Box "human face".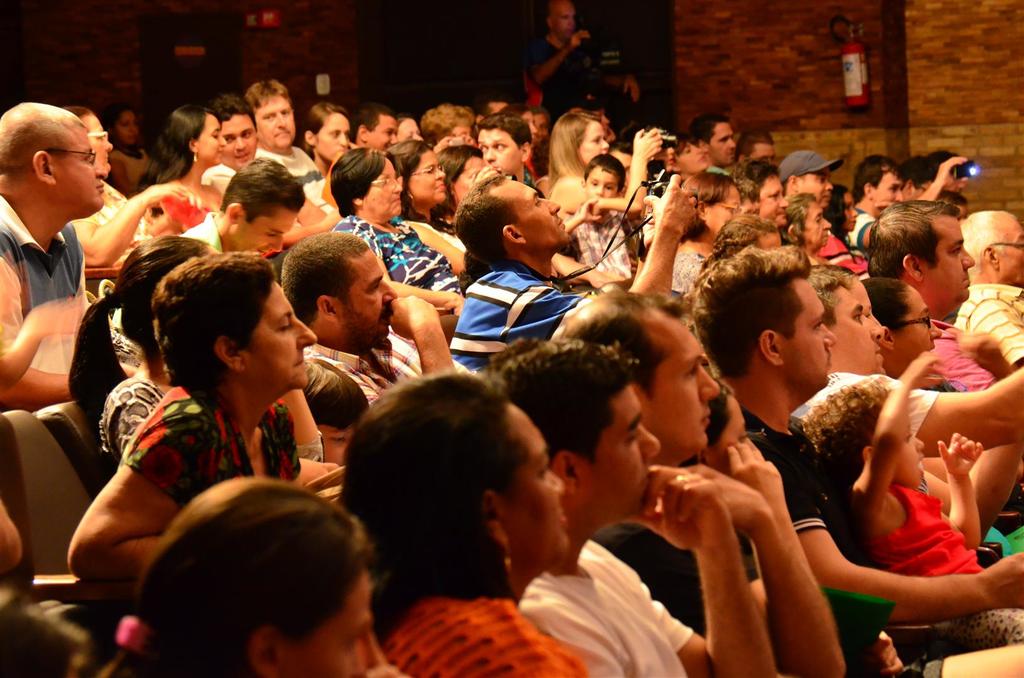
l=799, t=171, r=832, b=203.
